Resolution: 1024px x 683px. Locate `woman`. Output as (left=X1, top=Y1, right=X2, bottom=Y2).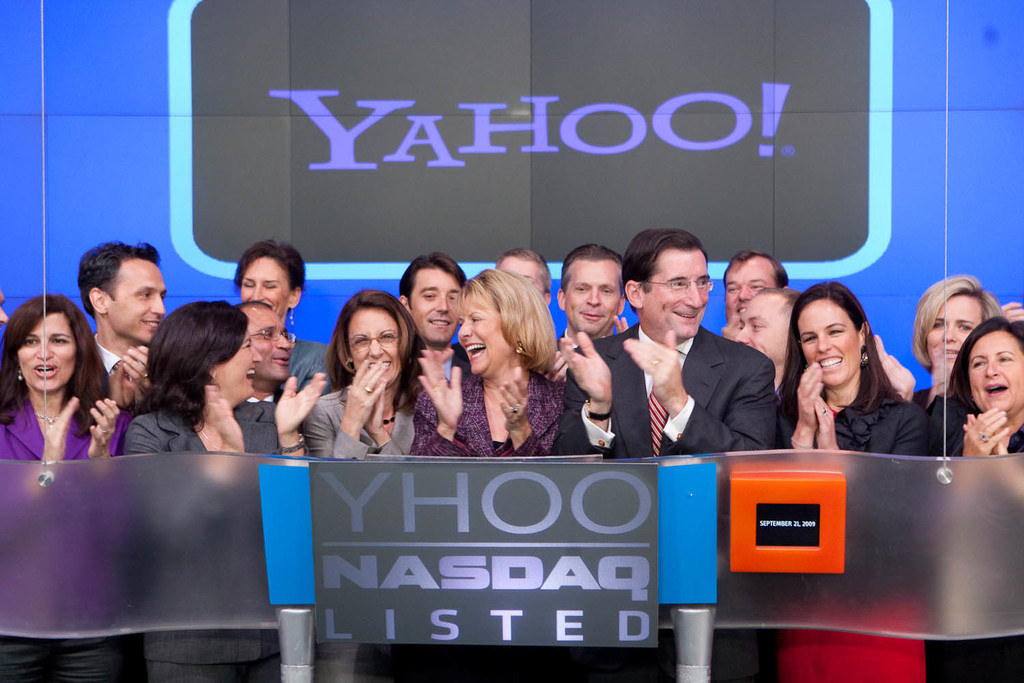
(left=771, top=275, right=928, bottom=682).
